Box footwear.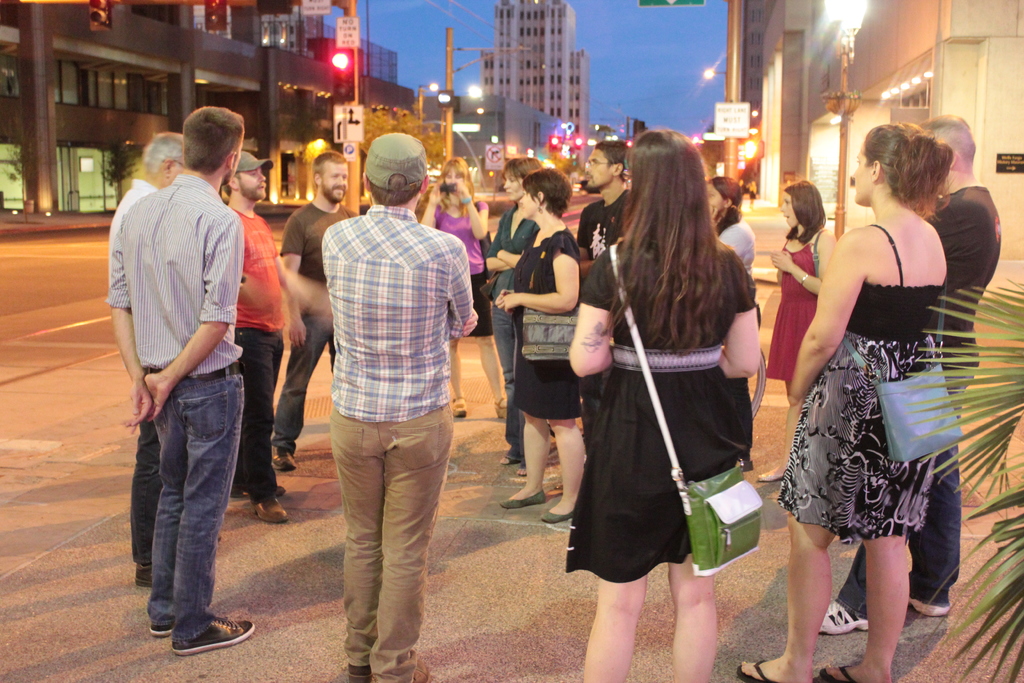
x1=369 y1=653 x2=435 y2=682.
